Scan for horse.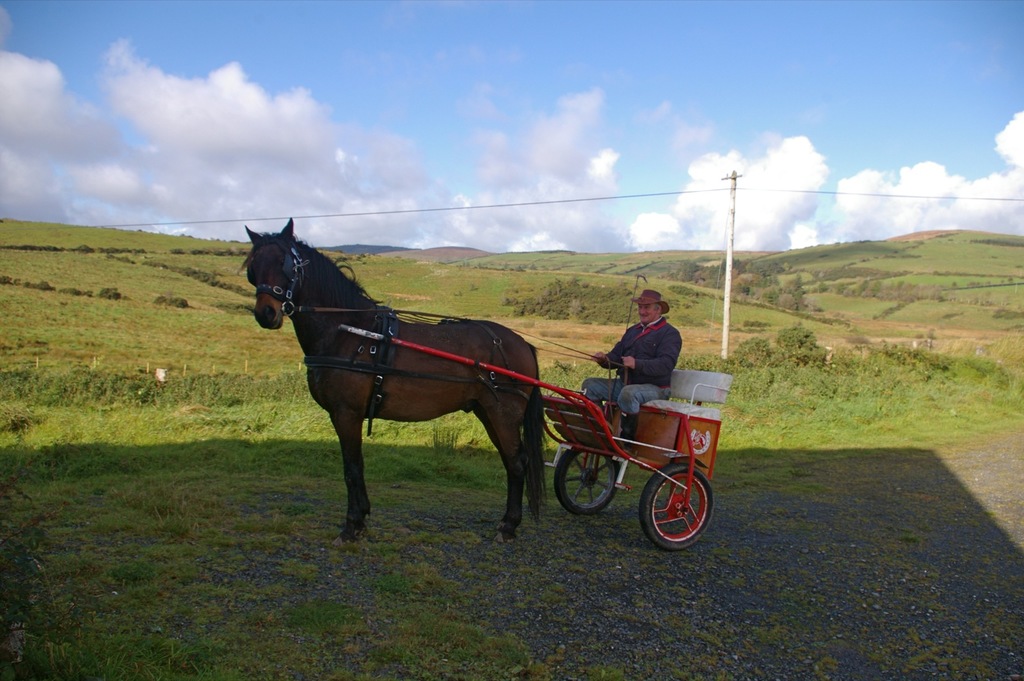
Scan result: (244, 217, 552, 543).
